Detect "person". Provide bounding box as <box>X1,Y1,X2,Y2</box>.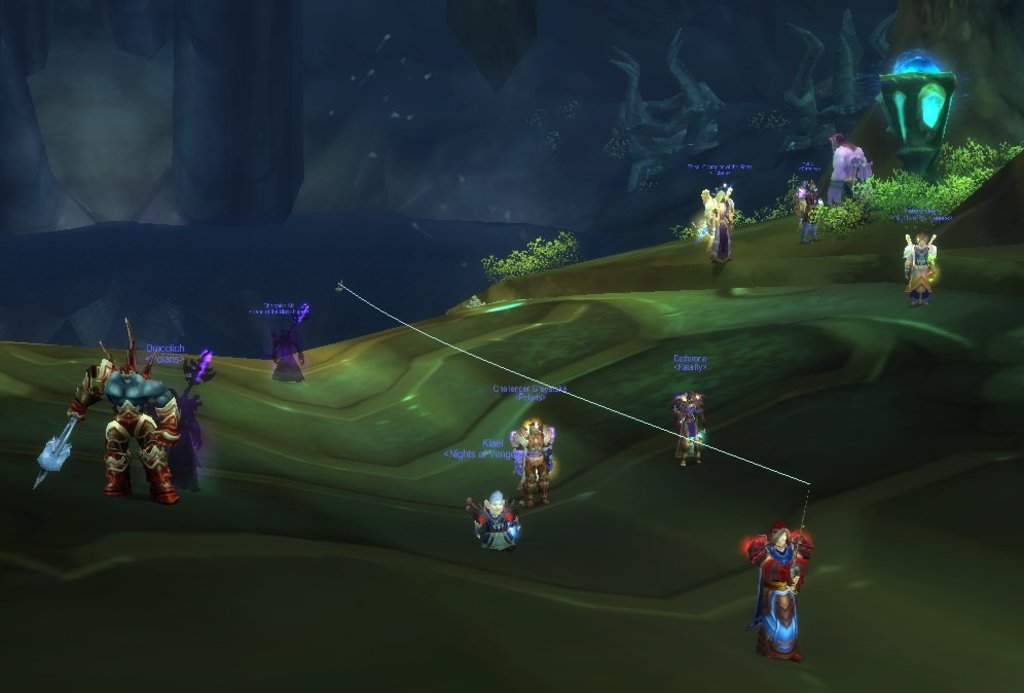
<box>740,522,813,658</box>.
